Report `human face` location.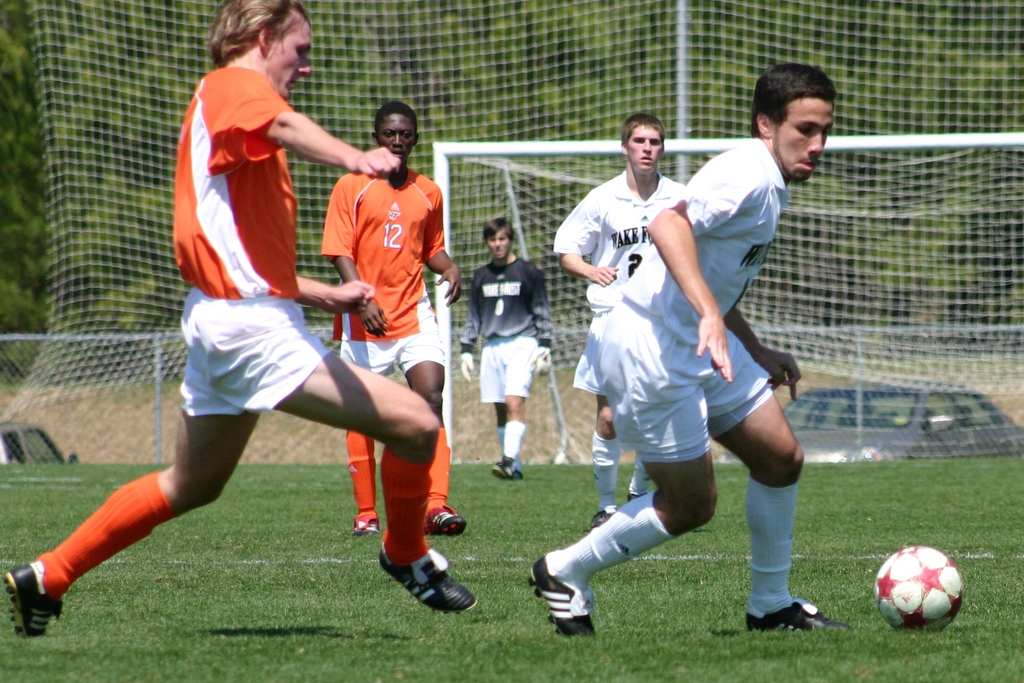
Report: bbox(486, 229, 511, 257).
